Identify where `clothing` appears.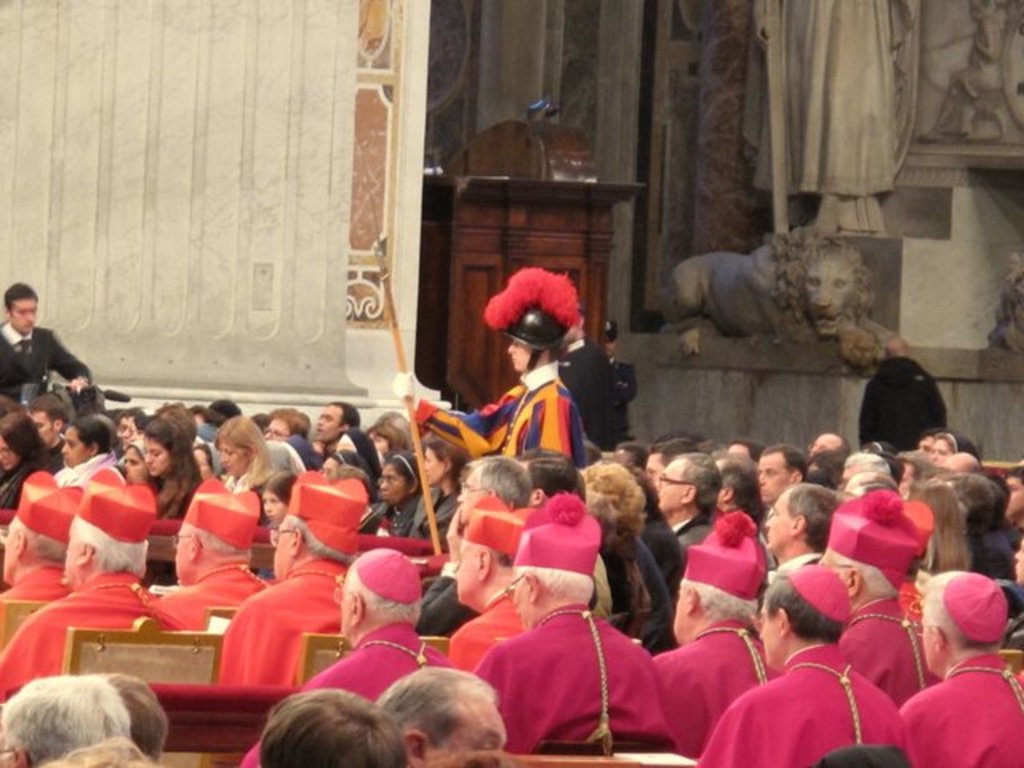
Appears at box(2, 320, 90, 400).
